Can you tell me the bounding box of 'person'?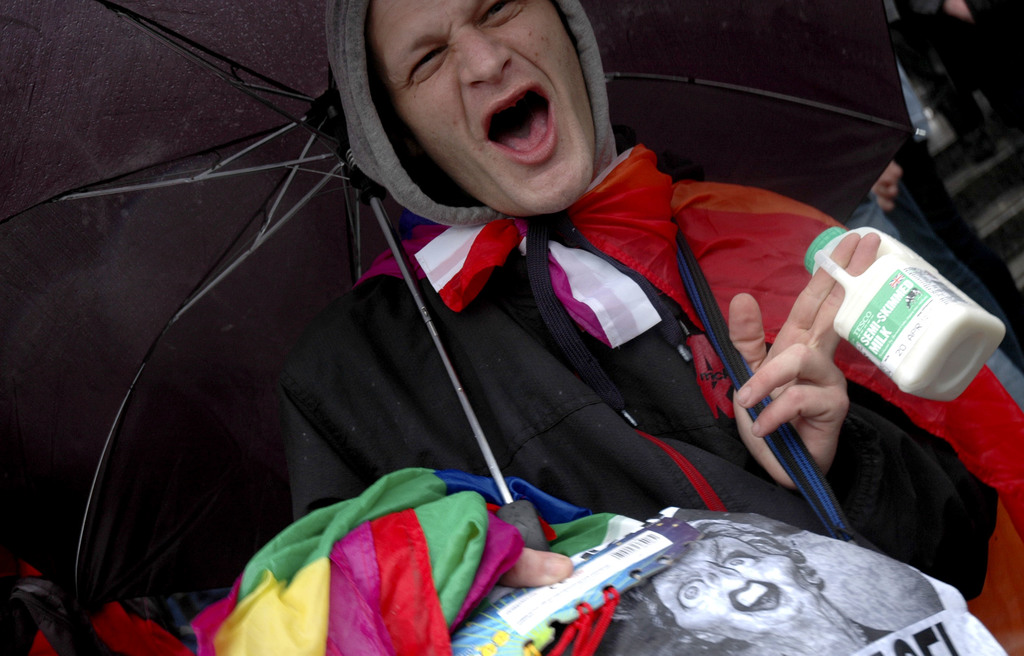
(x1=630, y1=517, x2=870, y2=655).
